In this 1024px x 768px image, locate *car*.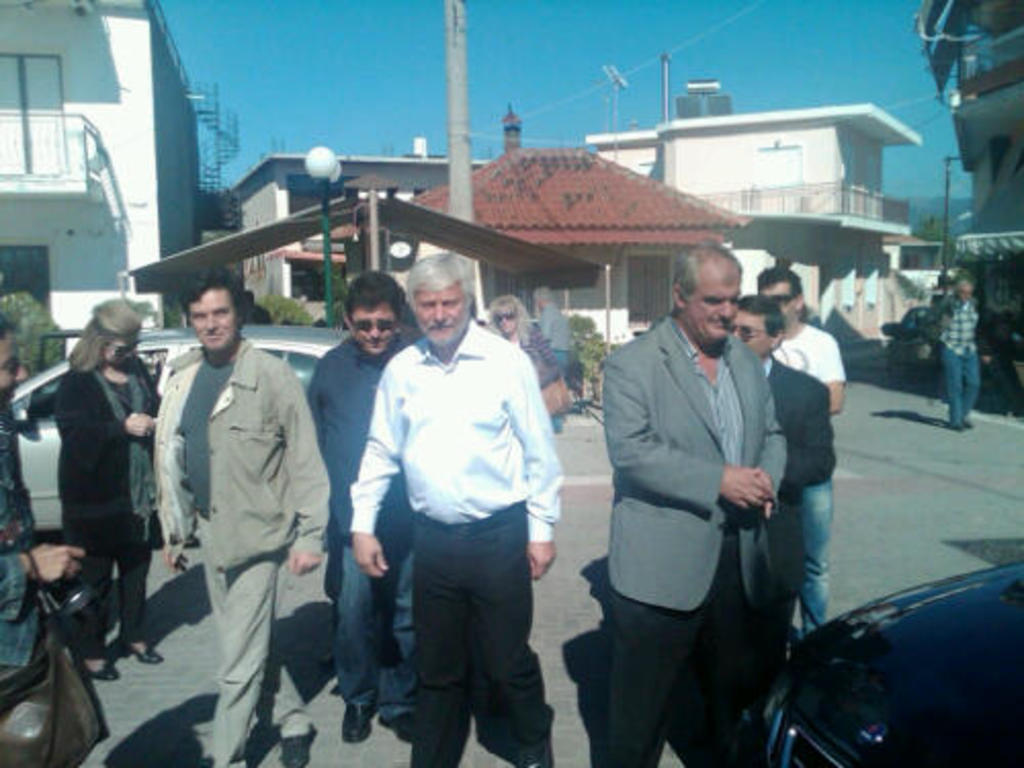
Bounding box: {"x1": 885, "y1": 307, "x2": 942, "y2": 371}.
